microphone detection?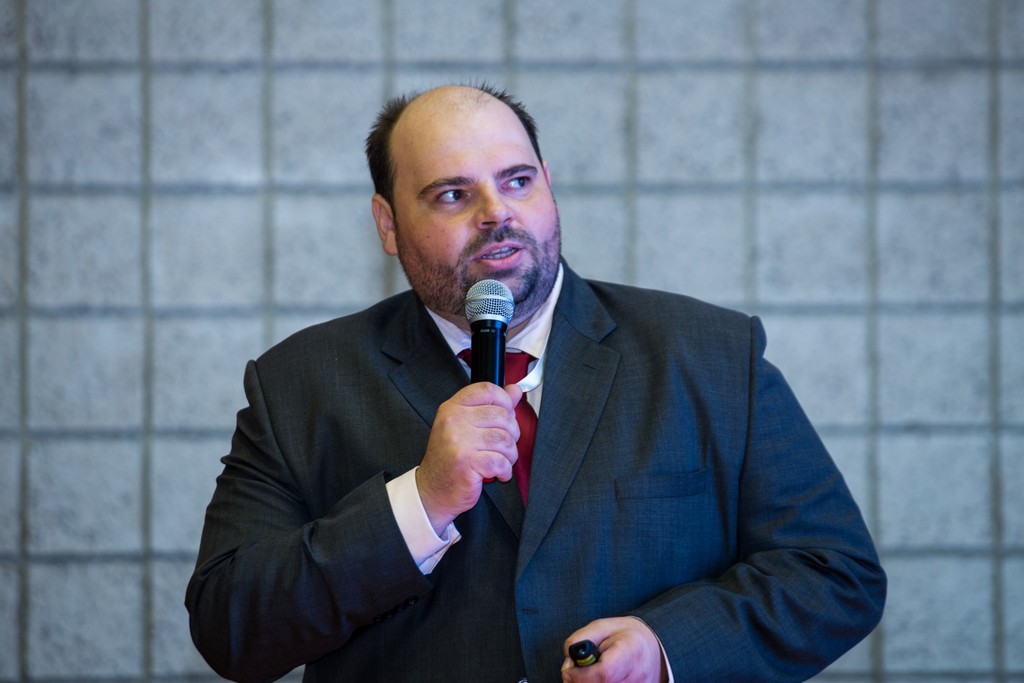
458:293:518:397
